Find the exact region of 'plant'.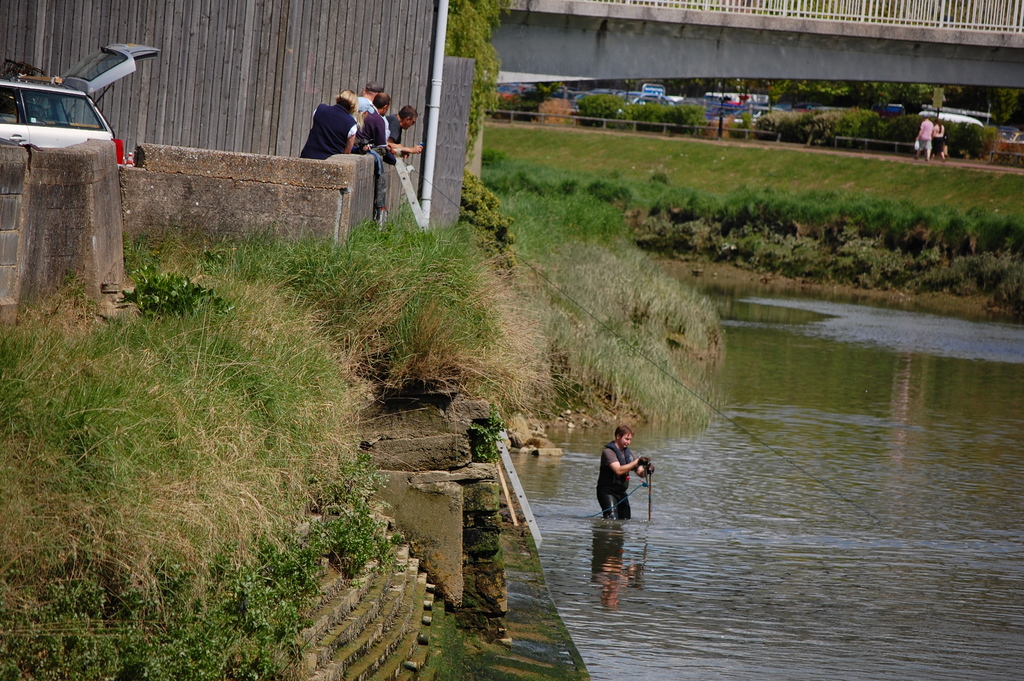
Exact region: 472,404,518,469.
